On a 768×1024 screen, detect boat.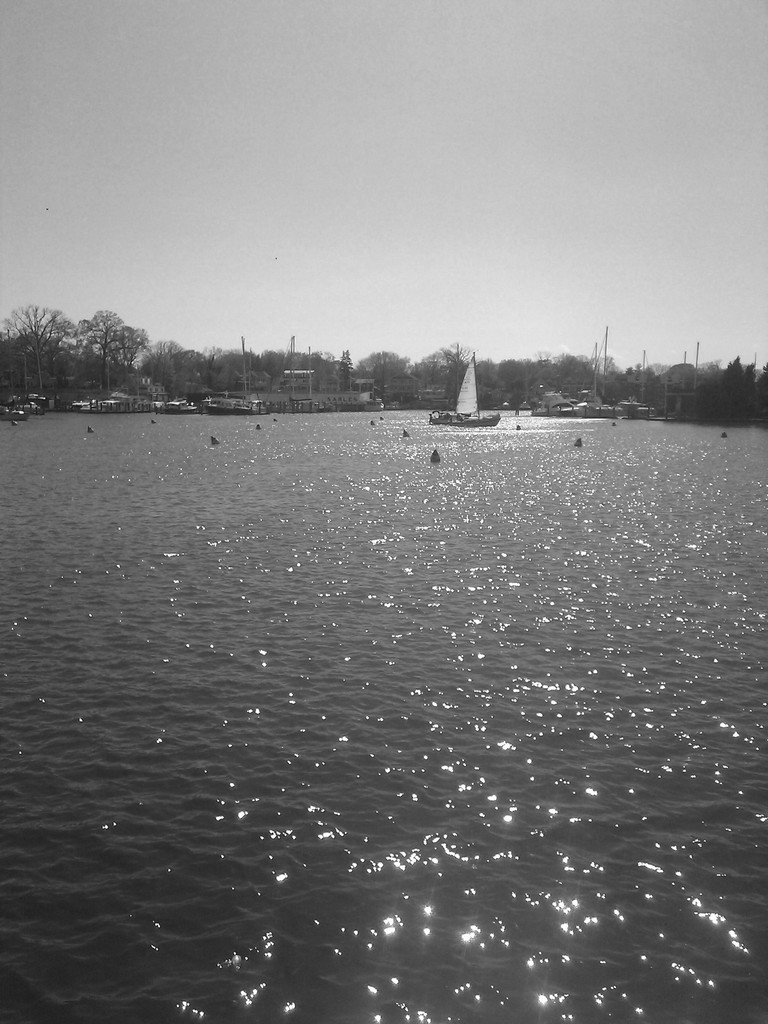
bbox=[207, 336, 265, 413].
